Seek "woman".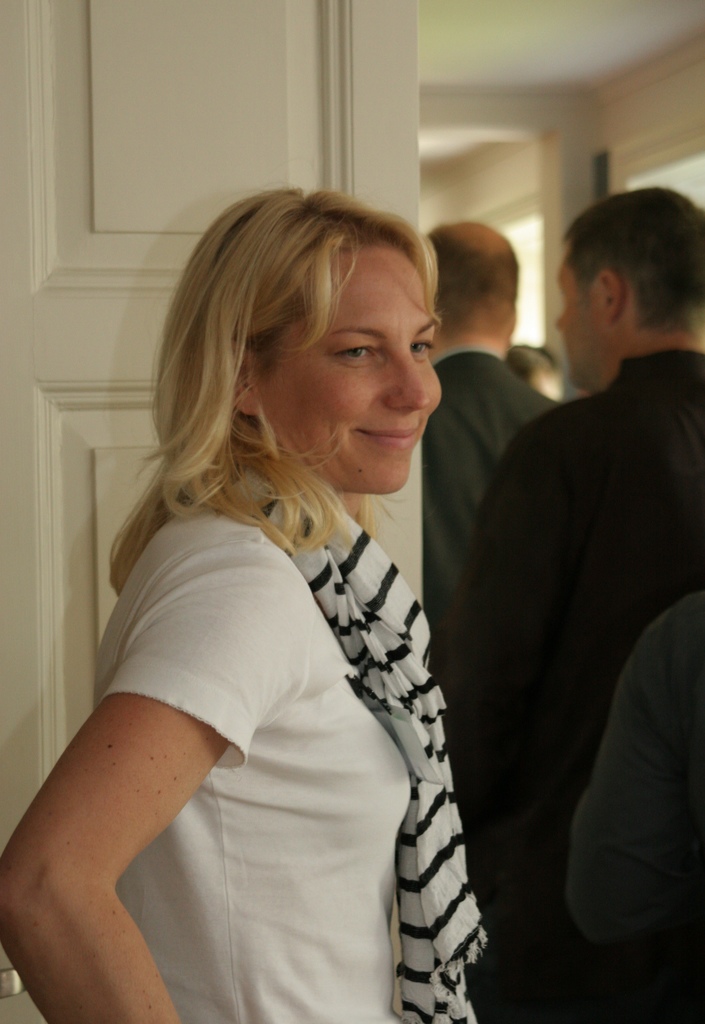
Rect(51, 185, 585, 1003).
